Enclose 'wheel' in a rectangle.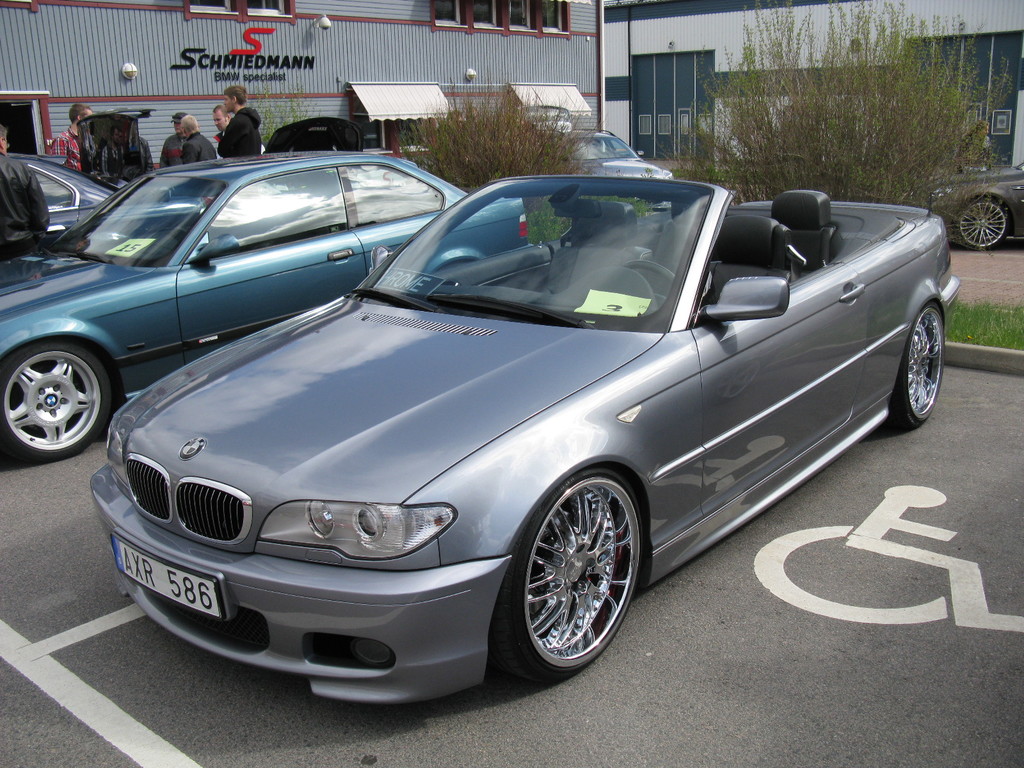
bbox=[0, 340, 123, 462].
